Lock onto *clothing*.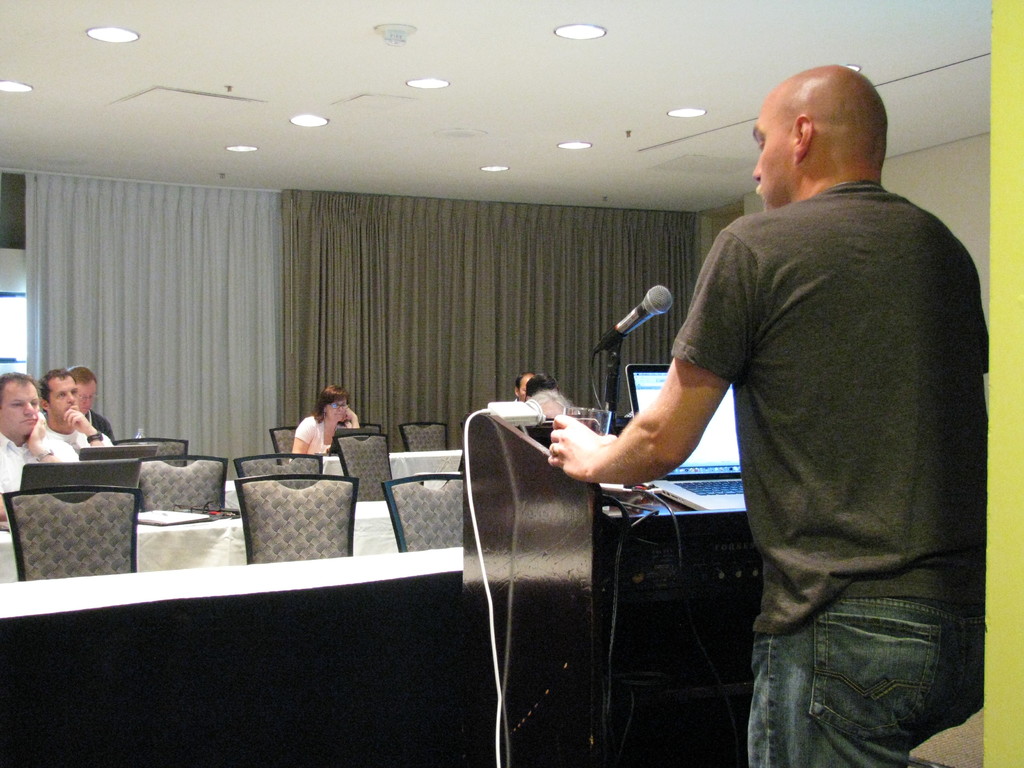
Locked: select_region(40, 420, 115, 454).
